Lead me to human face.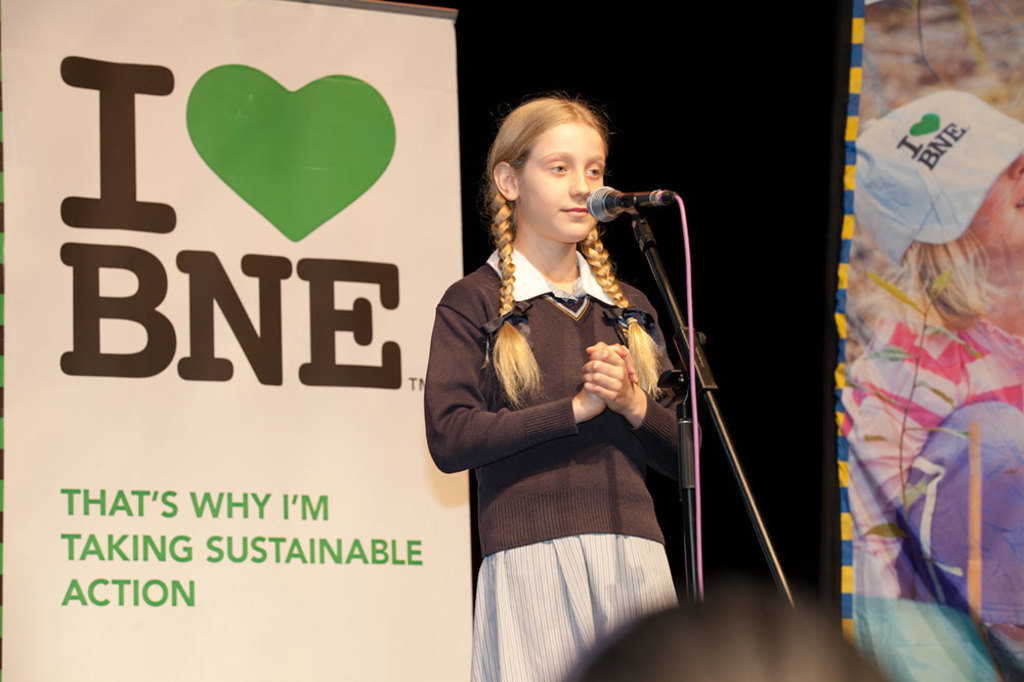
Lead to 517:123:607:242.
